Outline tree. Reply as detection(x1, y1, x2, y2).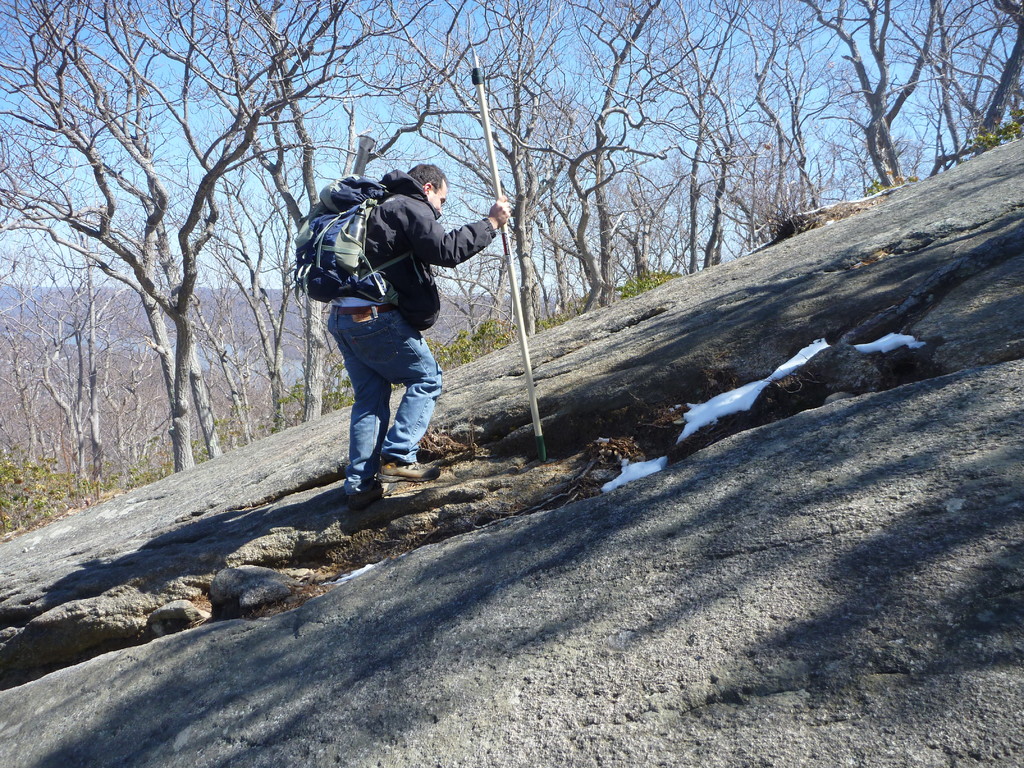
detection(1, 1, 431, 470).
